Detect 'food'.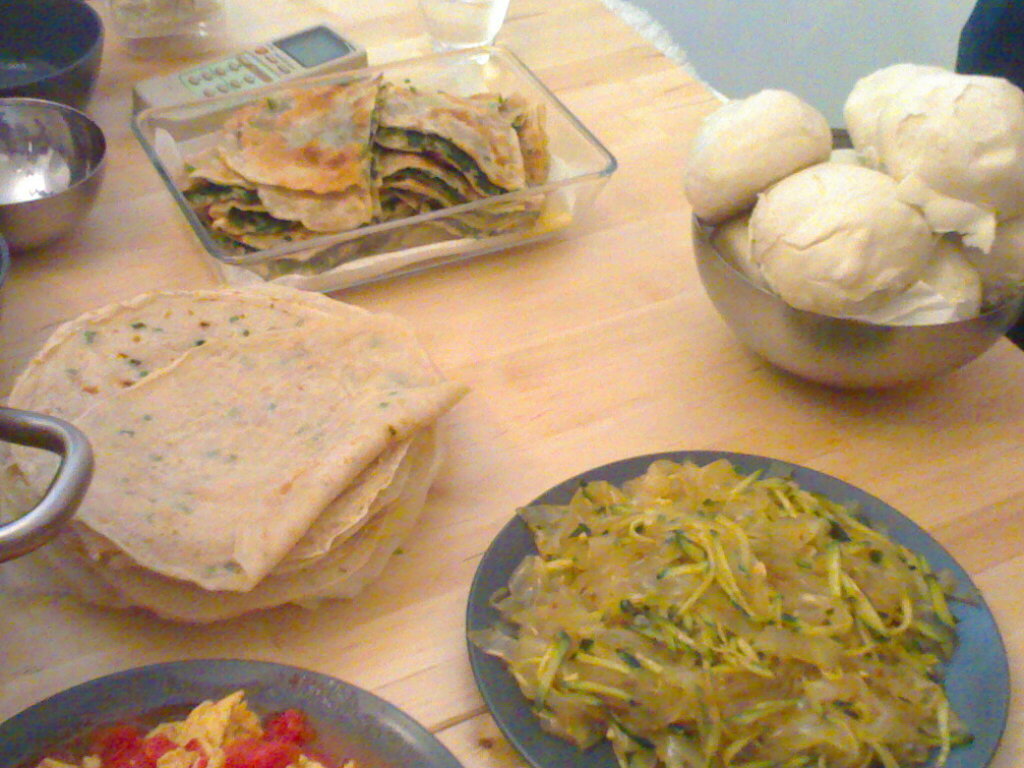
Detected at 485,439,969,767.
